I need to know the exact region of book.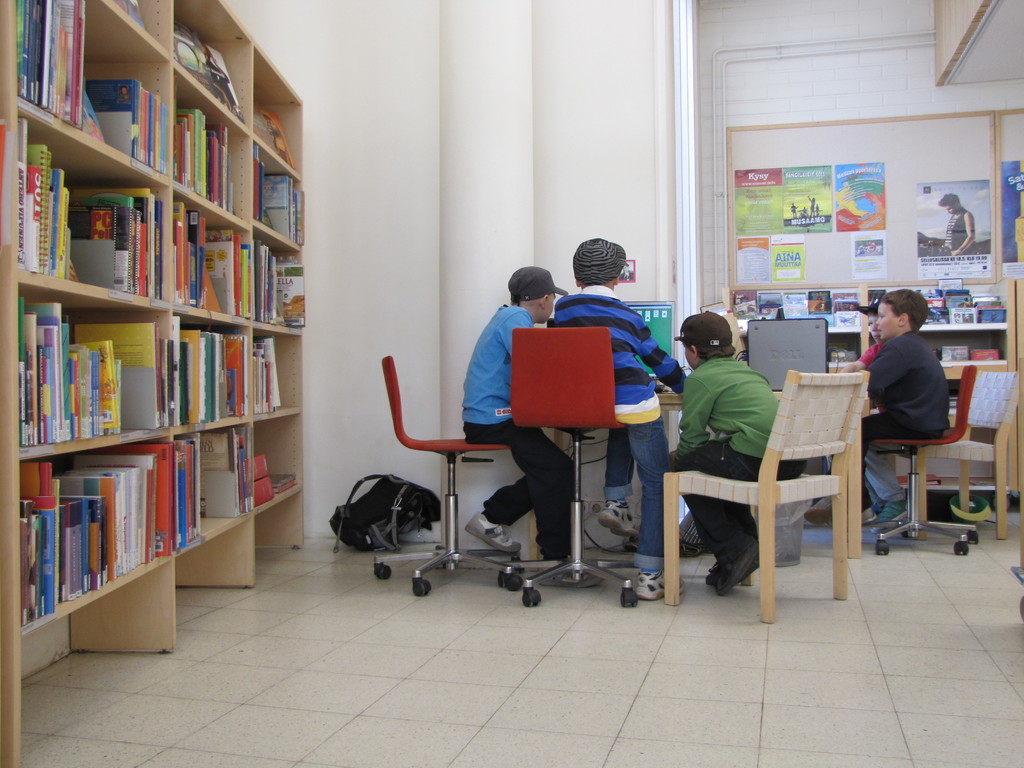
Region: bbox(255, 458, 271, 477).
